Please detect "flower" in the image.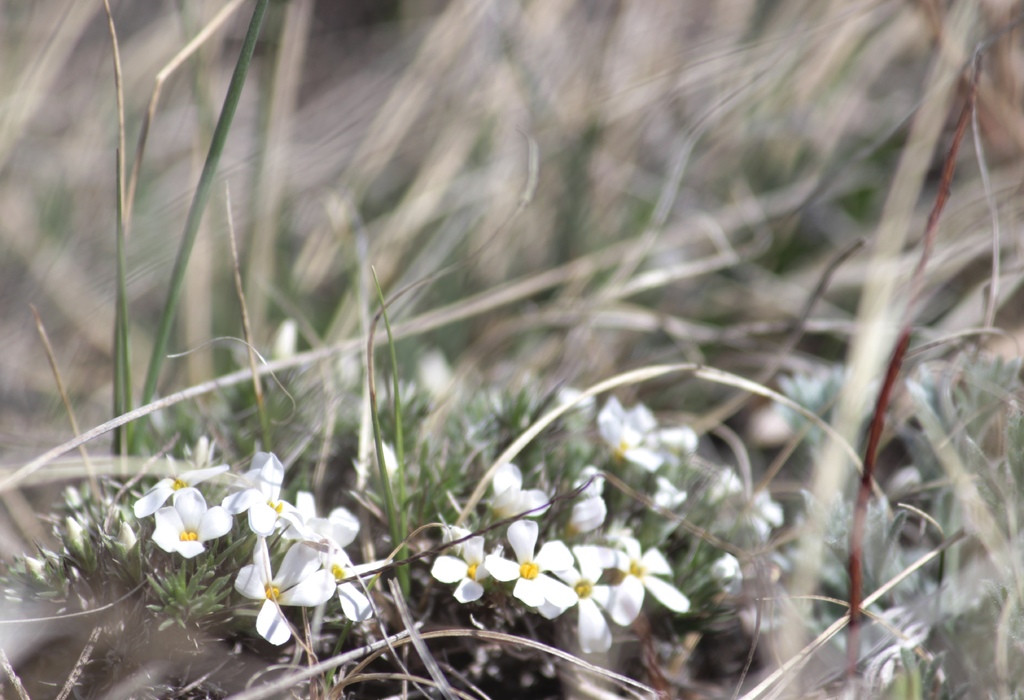
[x1=569, y1=500, x2=603, y2=543].
